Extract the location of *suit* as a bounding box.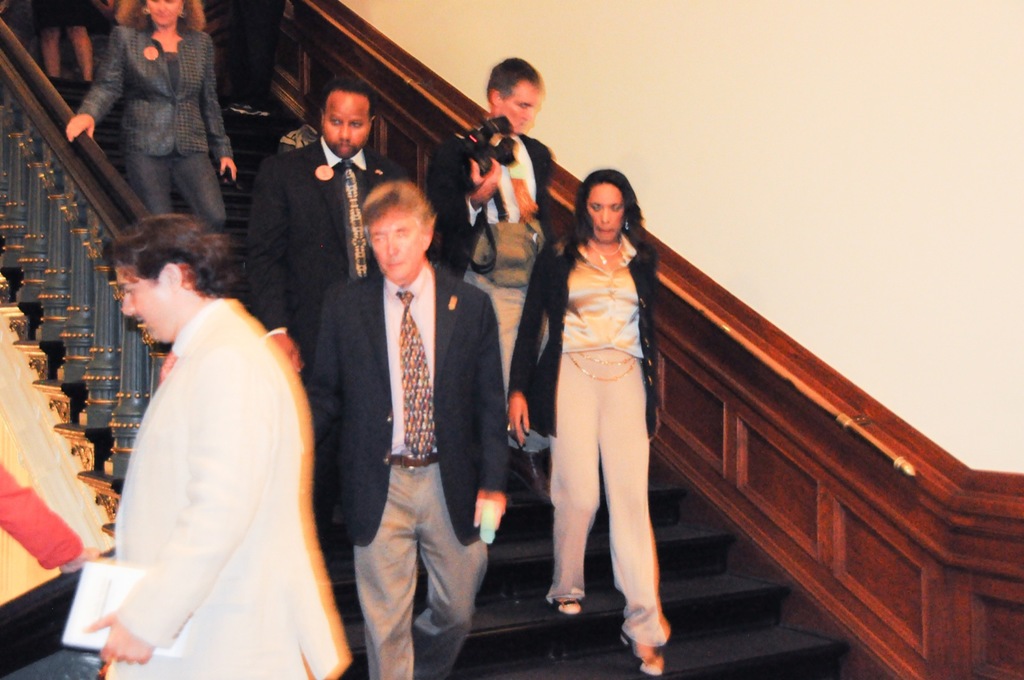
l=79, t=24, r=236, b=231.
